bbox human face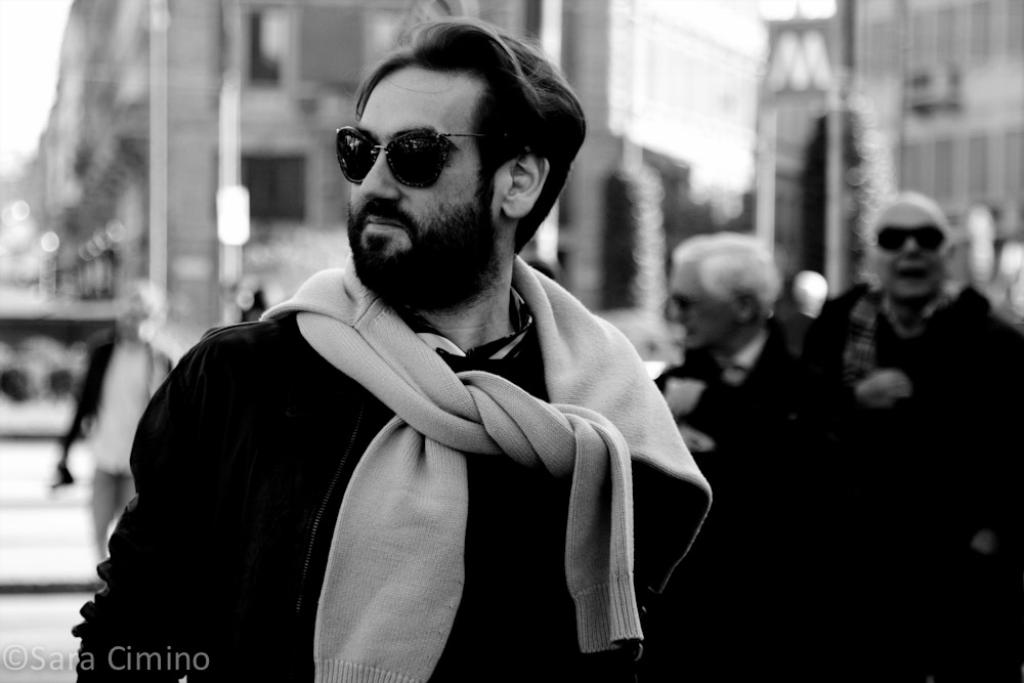
bbox(872, 199, 953, 315)
